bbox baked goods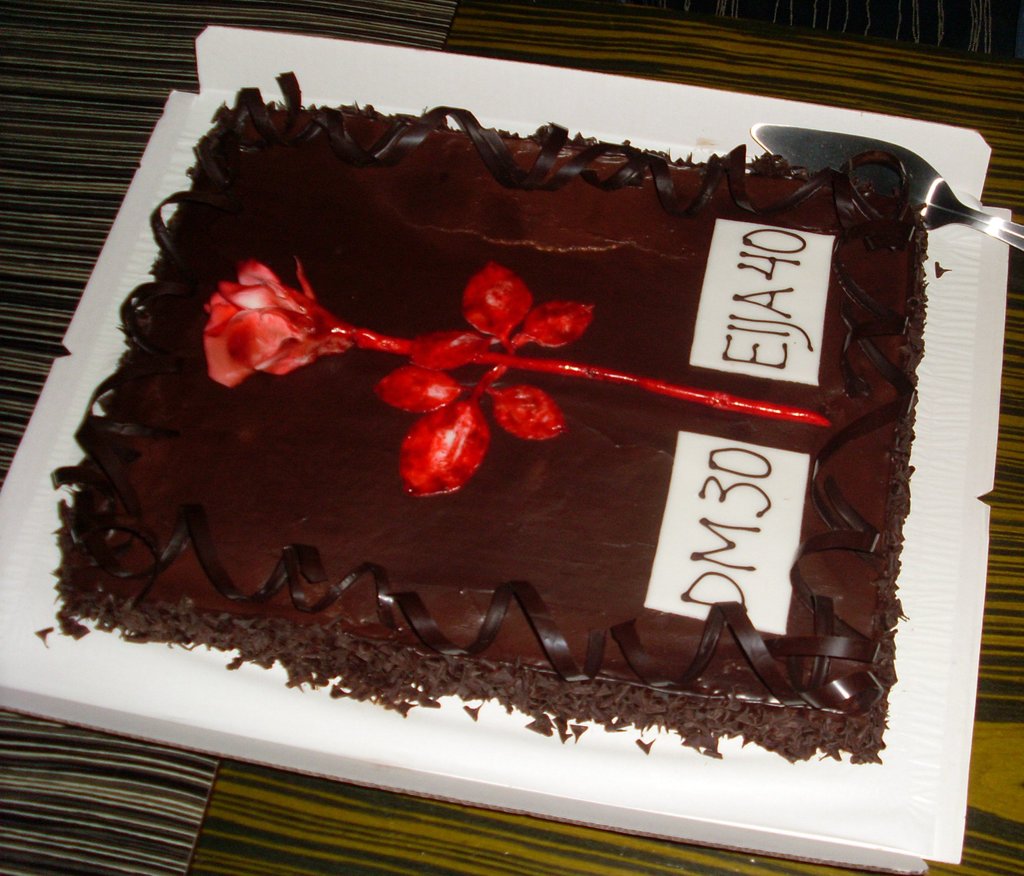
[x1=43, y1=83, x2=1003, y2=790]
